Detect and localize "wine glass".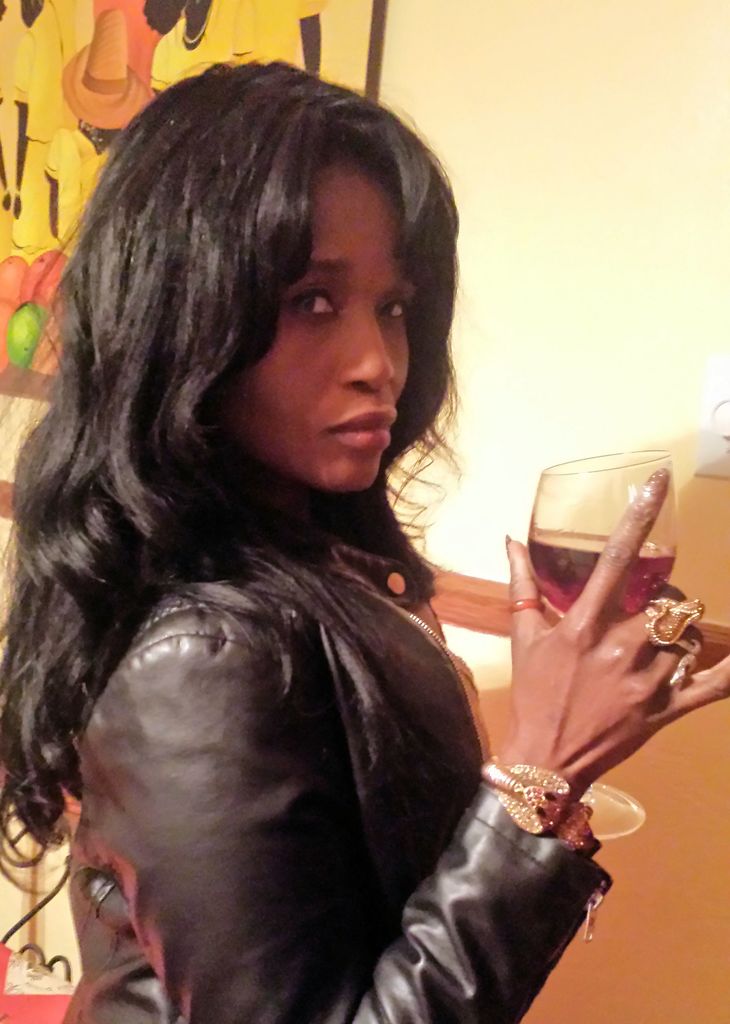
Localized at region(511, 452, 679, 843).
